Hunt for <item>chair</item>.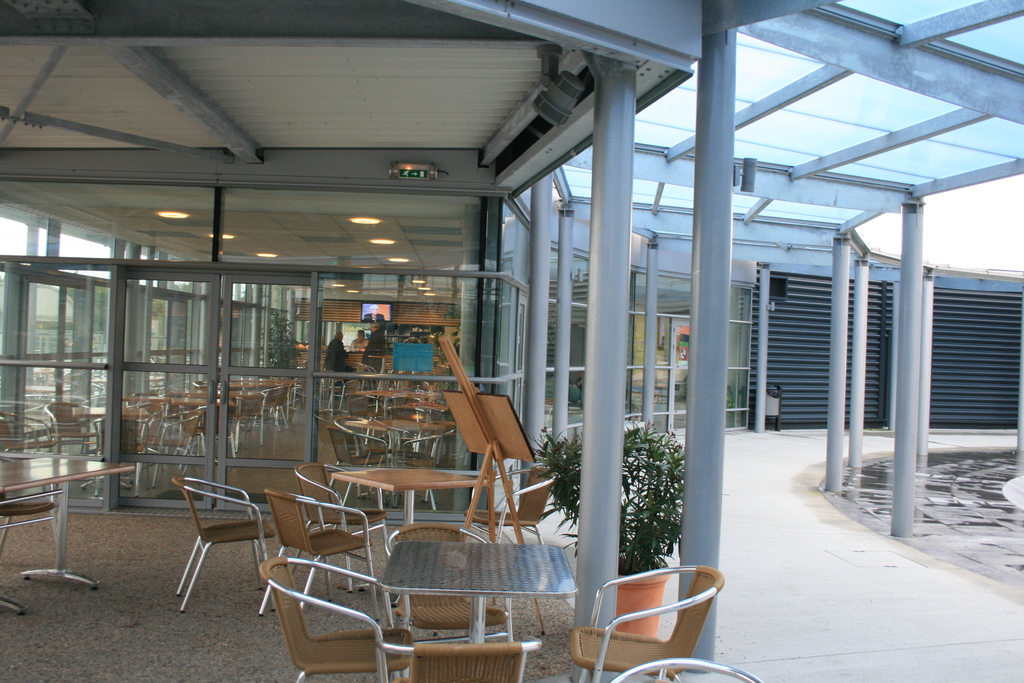
Hunted down at left=333, top=411, right=394, bottom=487.
